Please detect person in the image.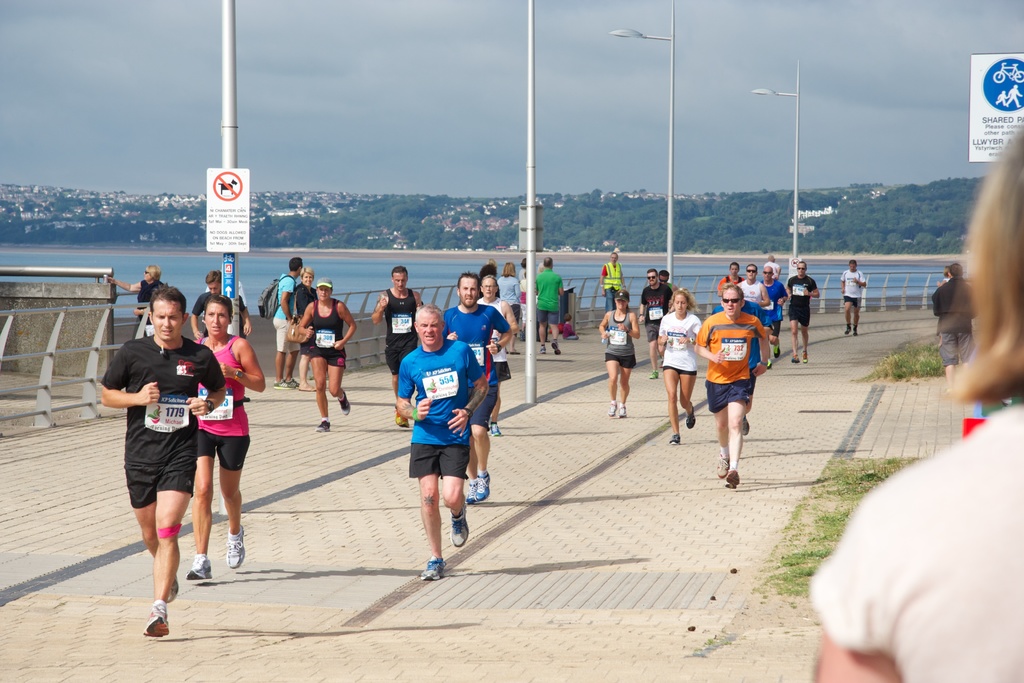
box(765, 257, 783, 282).
